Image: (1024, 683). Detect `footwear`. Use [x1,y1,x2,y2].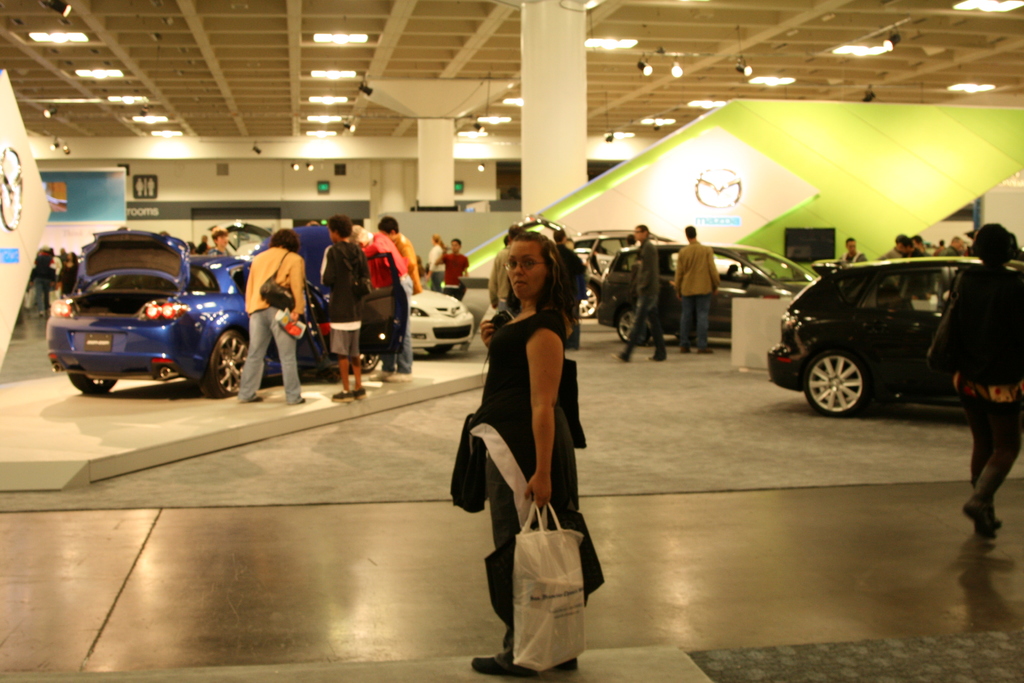
[696,348,714,353].
